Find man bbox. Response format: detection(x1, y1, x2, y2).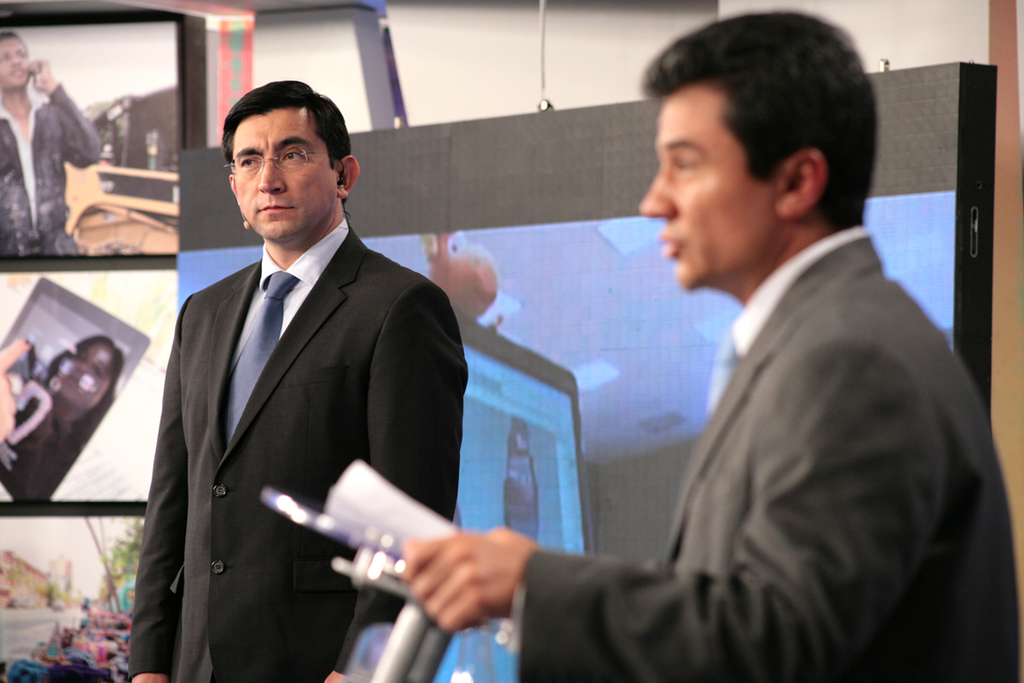
detection(0, 29, 99, 254).
